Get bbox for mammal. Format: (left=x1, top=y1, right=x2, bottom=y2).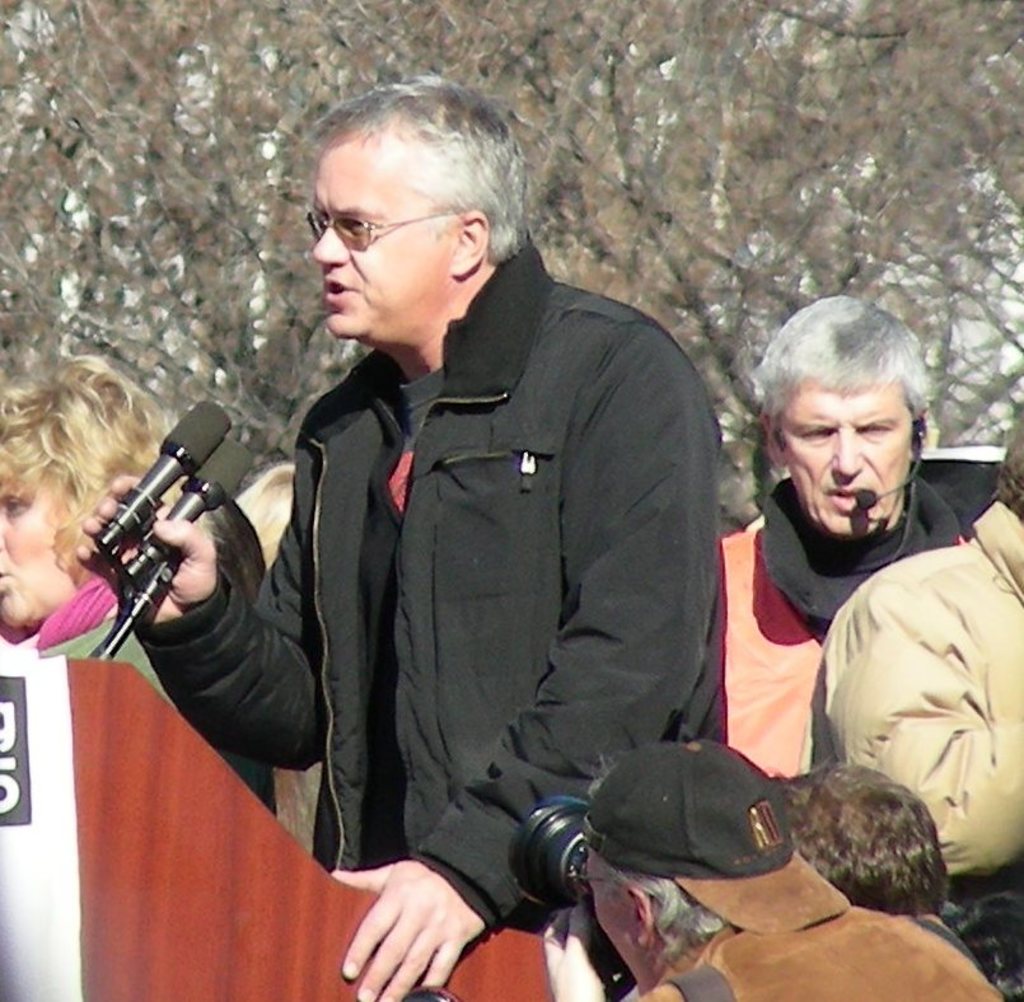
(left=543, top=739, right=1000, bottom=1001).
